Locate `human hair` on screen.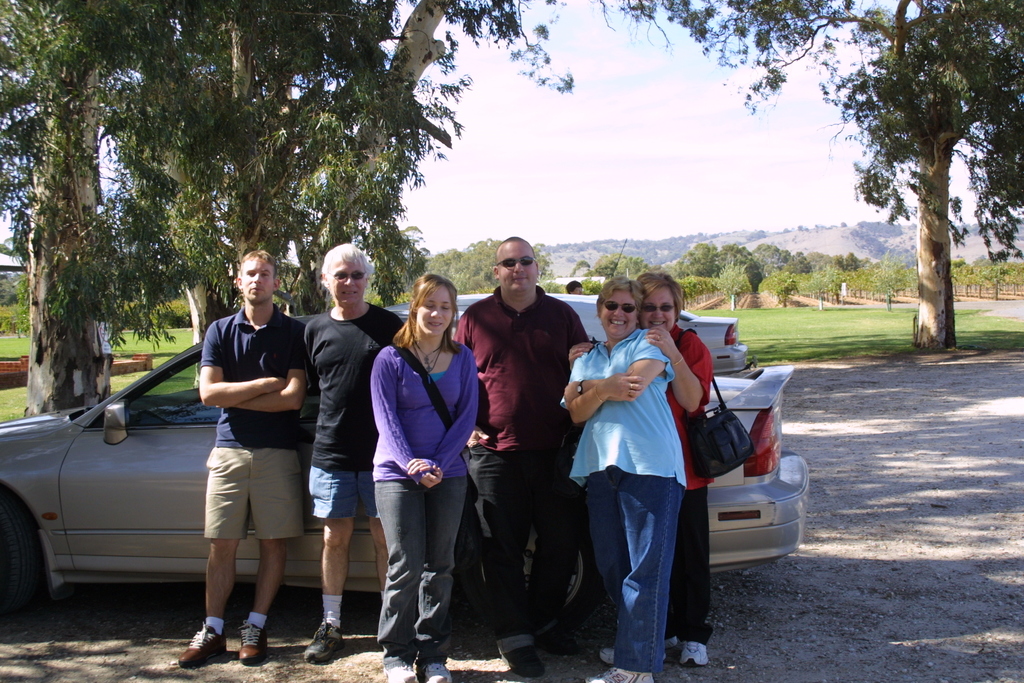
On screen at Rect(237, 250, 278, 274).
